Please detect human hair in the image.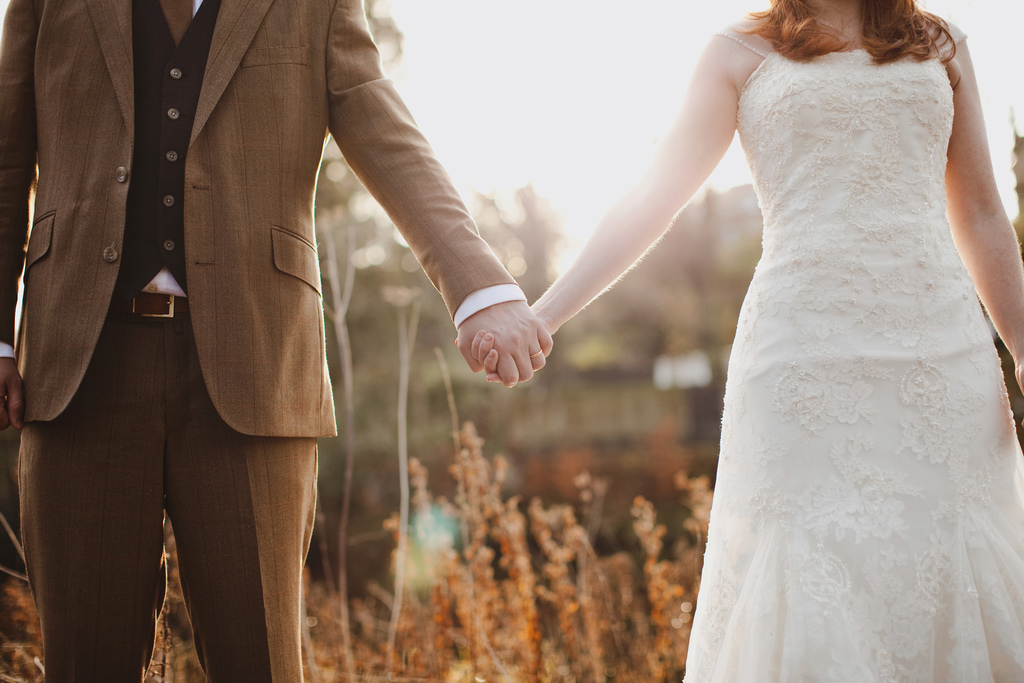
{"left": 730, "top": 0, "right": 959, "bottom": 95}.
